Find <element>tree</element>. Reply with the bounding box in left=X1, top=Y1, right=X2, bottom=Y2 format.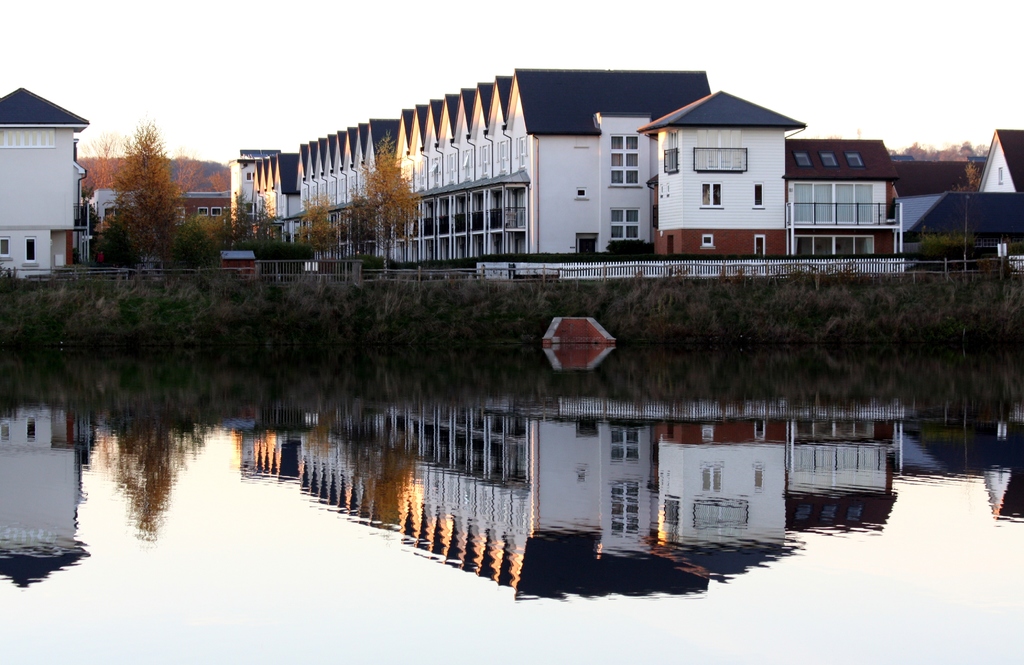
left=232, top=195, right=281, bottom=262.
